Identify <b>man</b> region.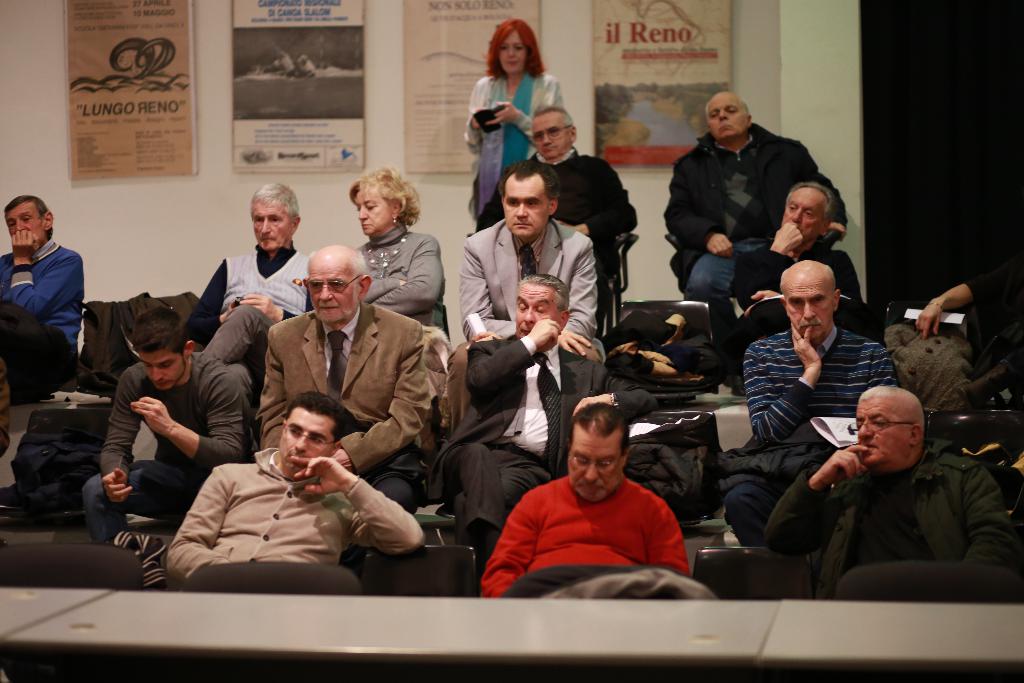
Region: (left=735, top=256, right=947, bottom=552).
